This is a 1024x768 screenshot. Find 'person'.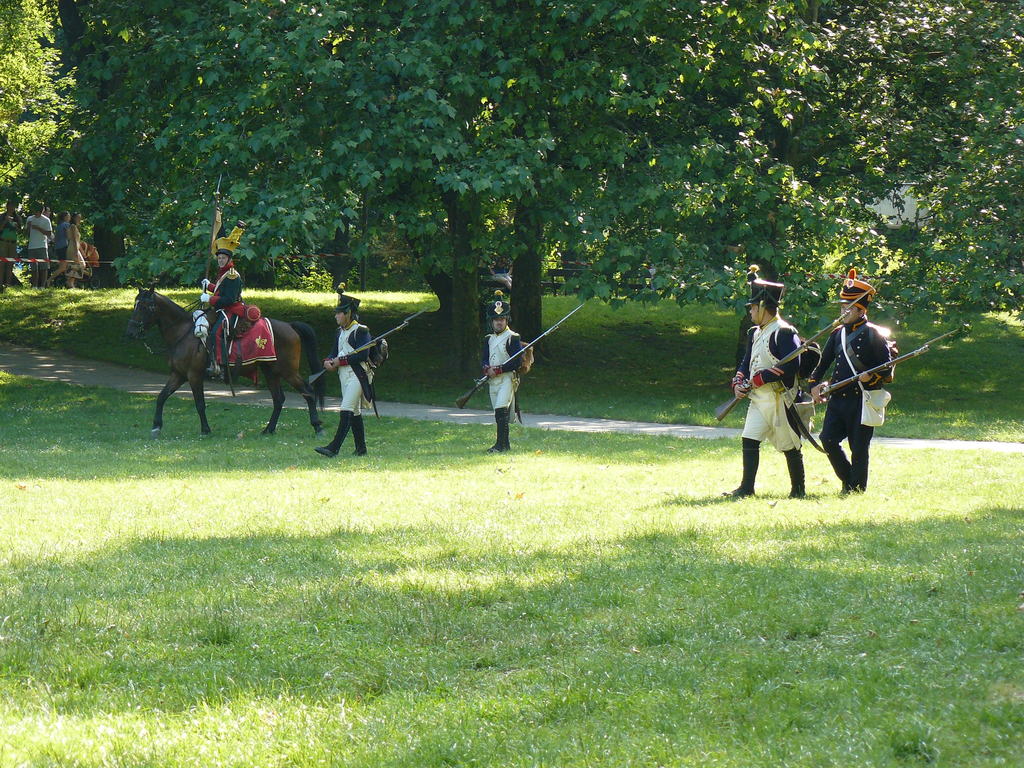
Bounding box: locate(824, 273, 897, 509).
